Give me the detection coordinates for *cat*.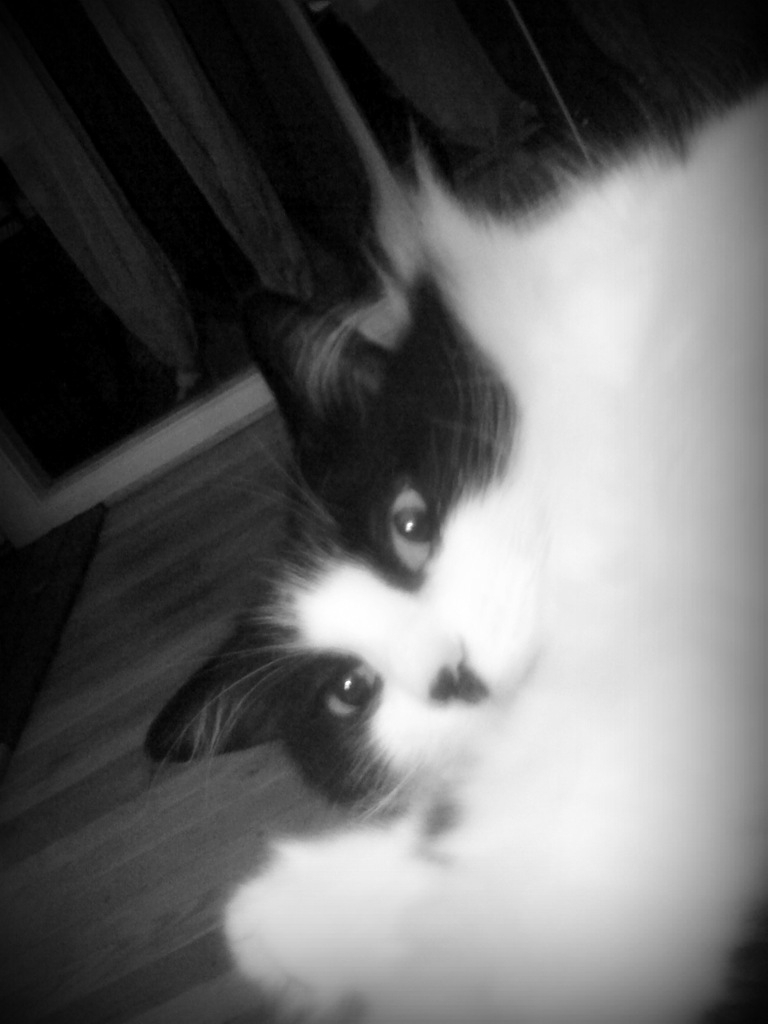
crop(139, 121, 767, 1023).
